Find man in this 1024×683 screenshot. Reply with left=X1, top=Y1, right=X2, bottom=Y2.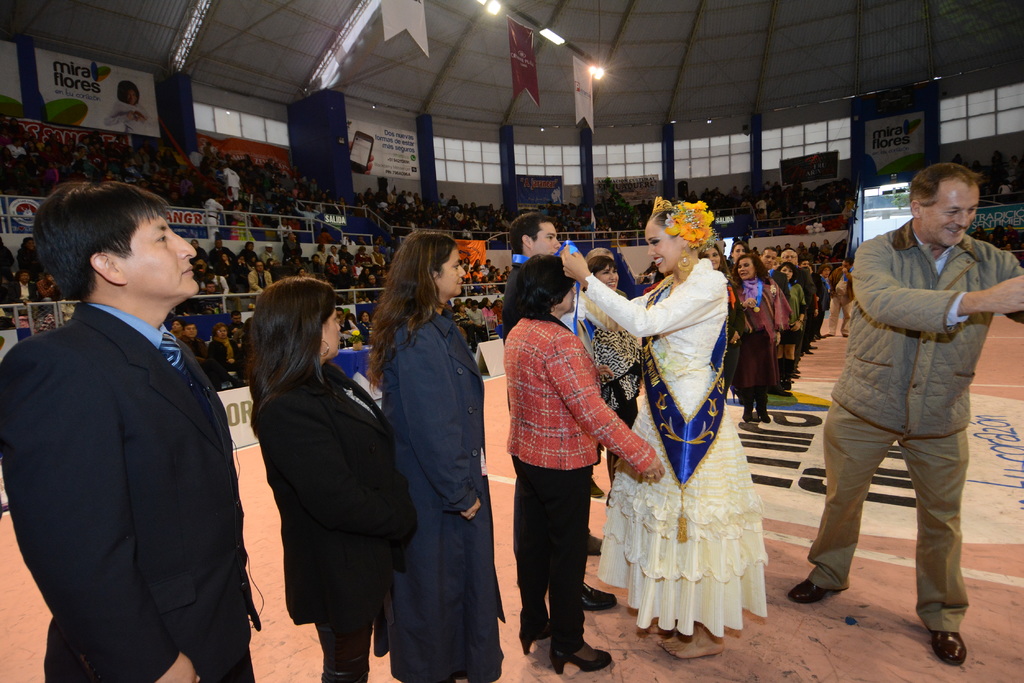
left=225, top=313, right=246, bottom=336.
